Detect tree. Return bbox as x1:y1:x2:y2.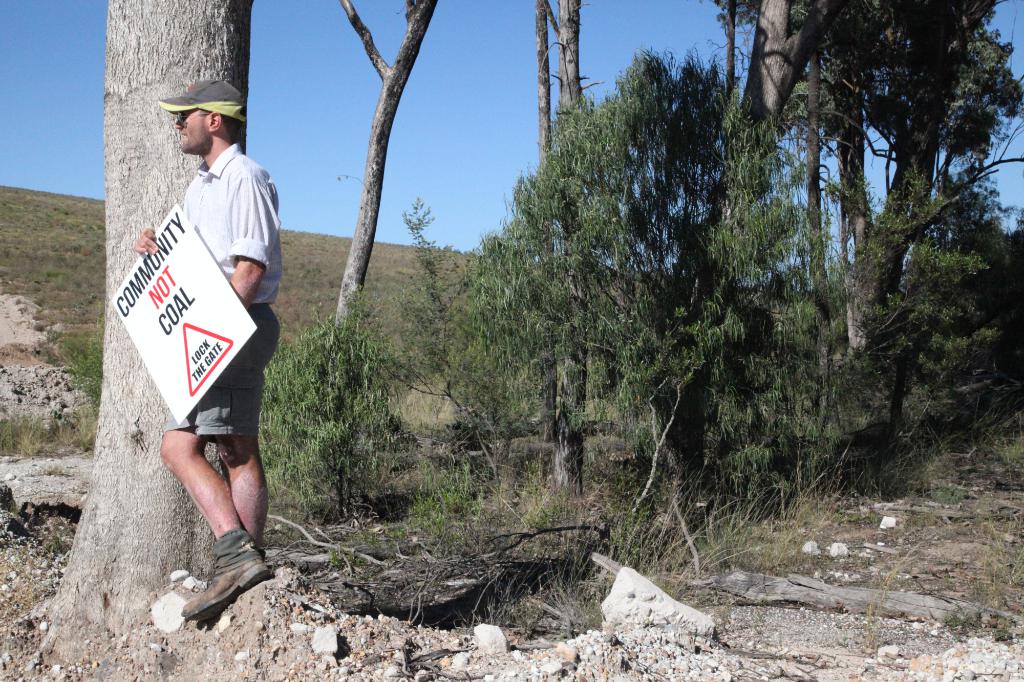
33:0:250:649.
